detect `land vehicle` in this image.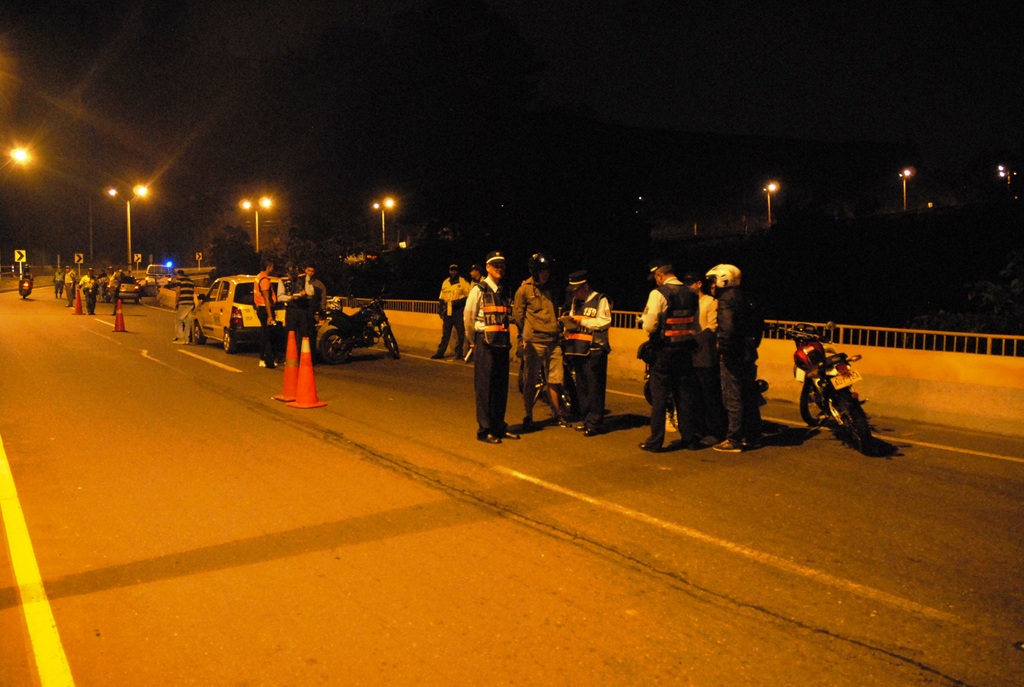
Detection: (left=116, top=268, right=143, bottom=303).
